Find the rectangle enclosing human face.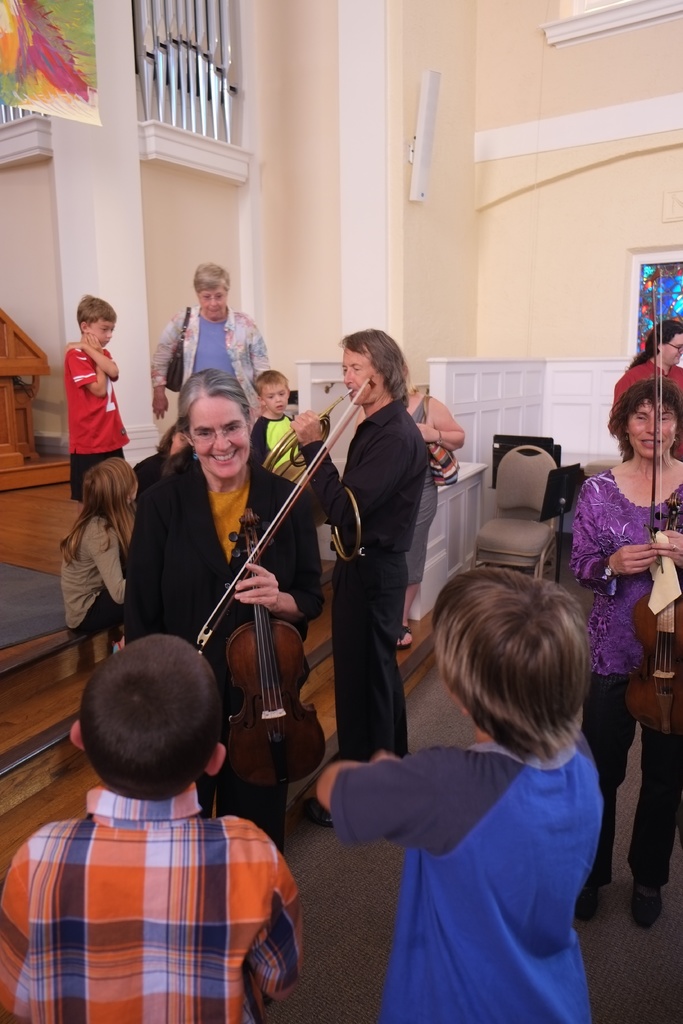
{"x1": 83, "y1": 308, "x2": 113, "y2": 338}.
